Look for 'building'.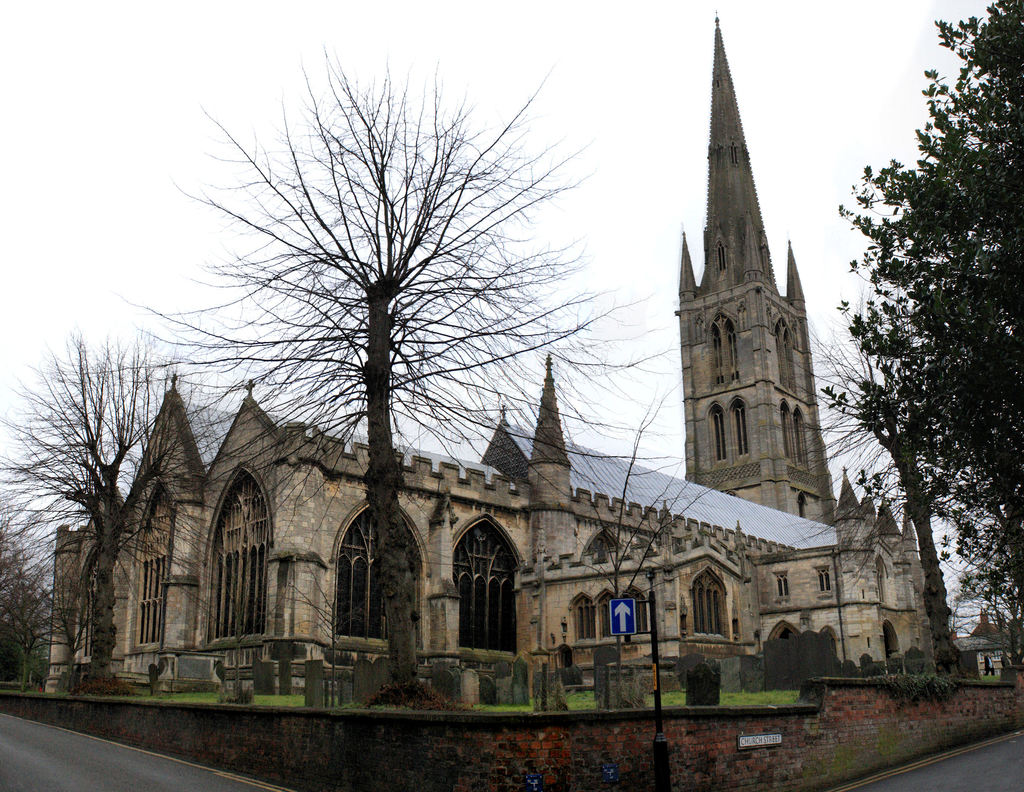
Found: [x1=950, y1=635, x2=1018, y2=682].
